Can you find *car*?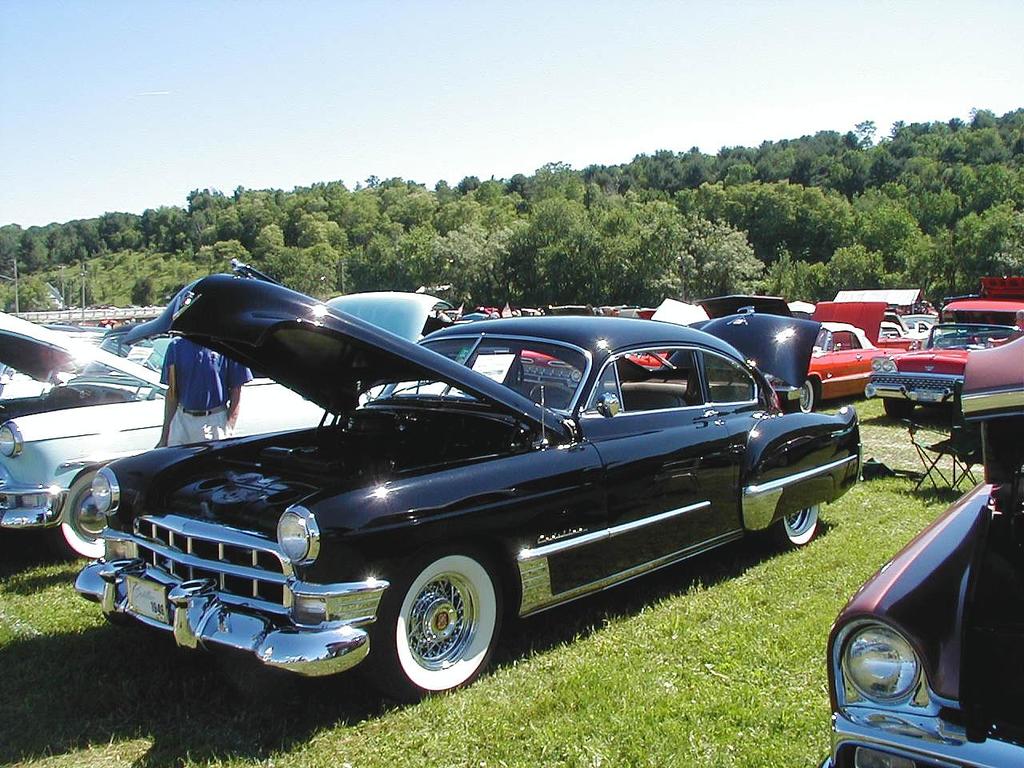
Yes, bounding box: 799:302:924:406.
